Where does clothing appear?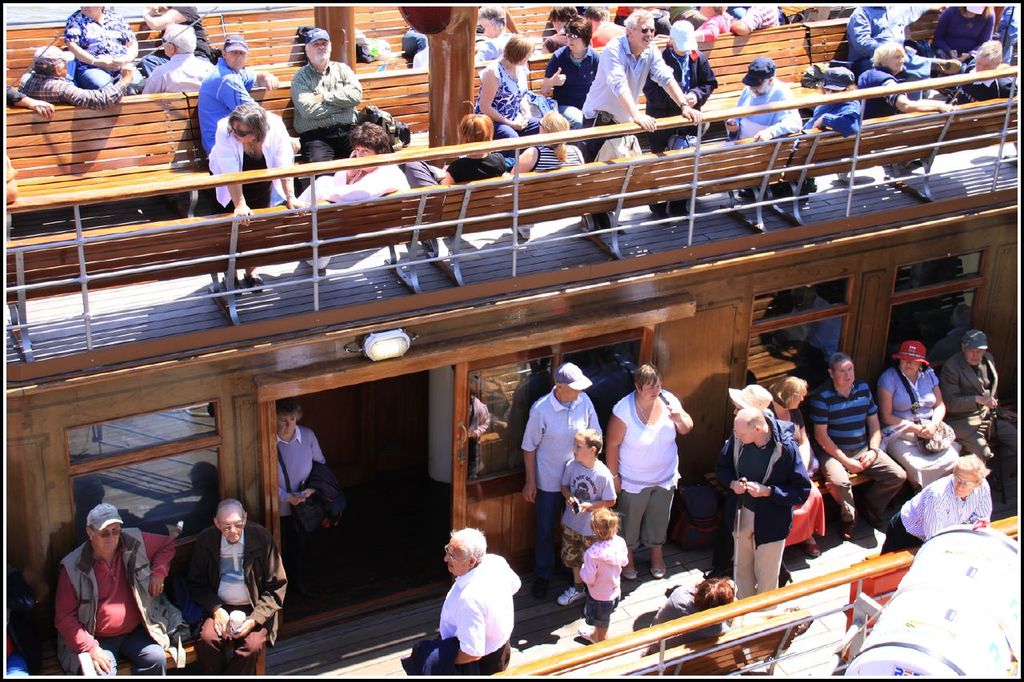
Appears at (x1=19, y1=71, x2=126, y2=107).
